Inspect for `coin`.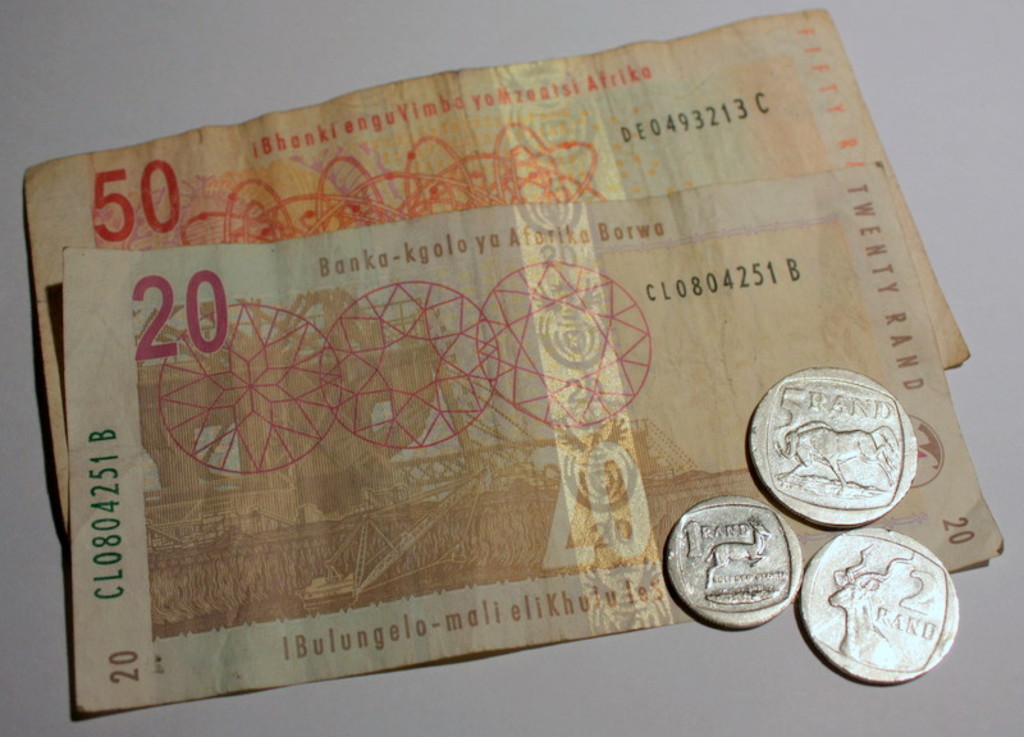
Inspection: 749,365,919,527.
